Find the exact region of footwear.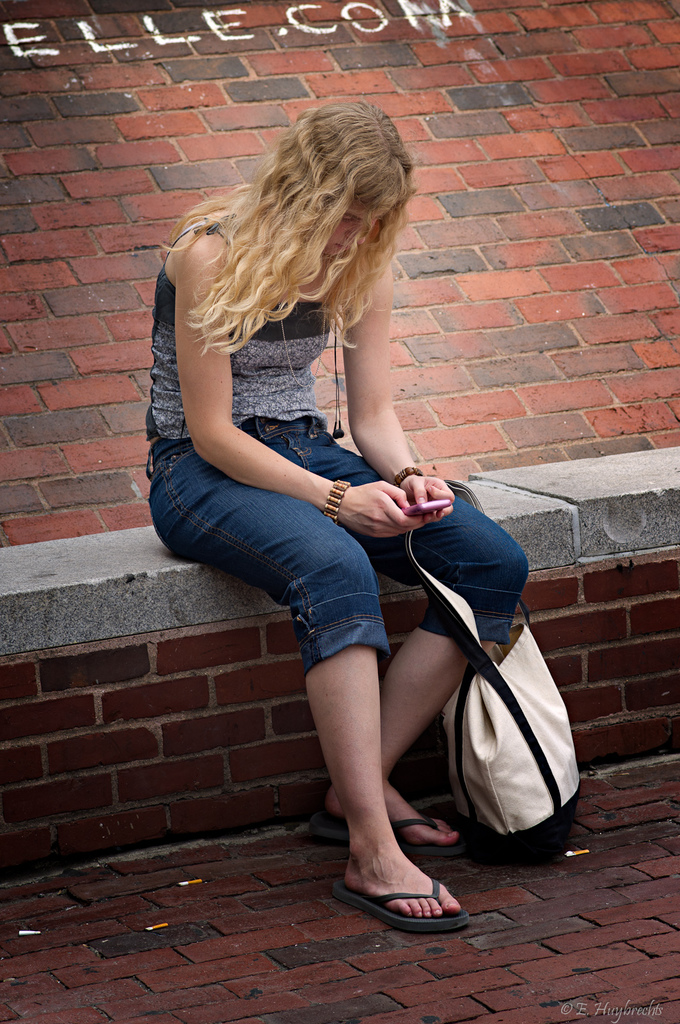
Exact region: x1=326 y1=812 x2=462 y2=854.
